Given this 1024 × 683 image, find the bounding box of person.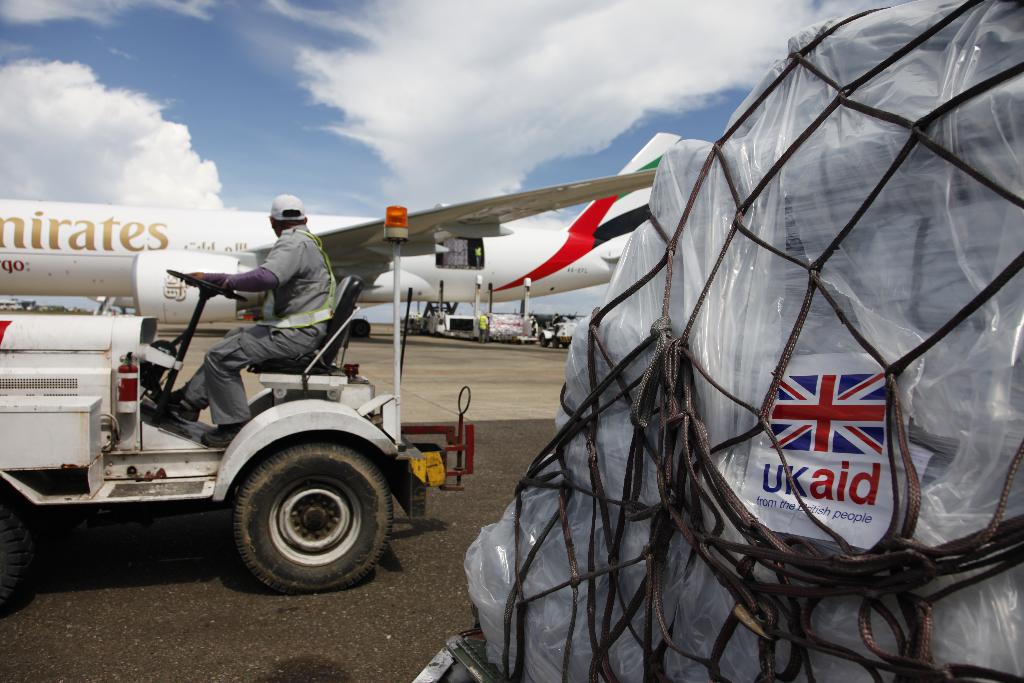
175, 194, 339, 447.
